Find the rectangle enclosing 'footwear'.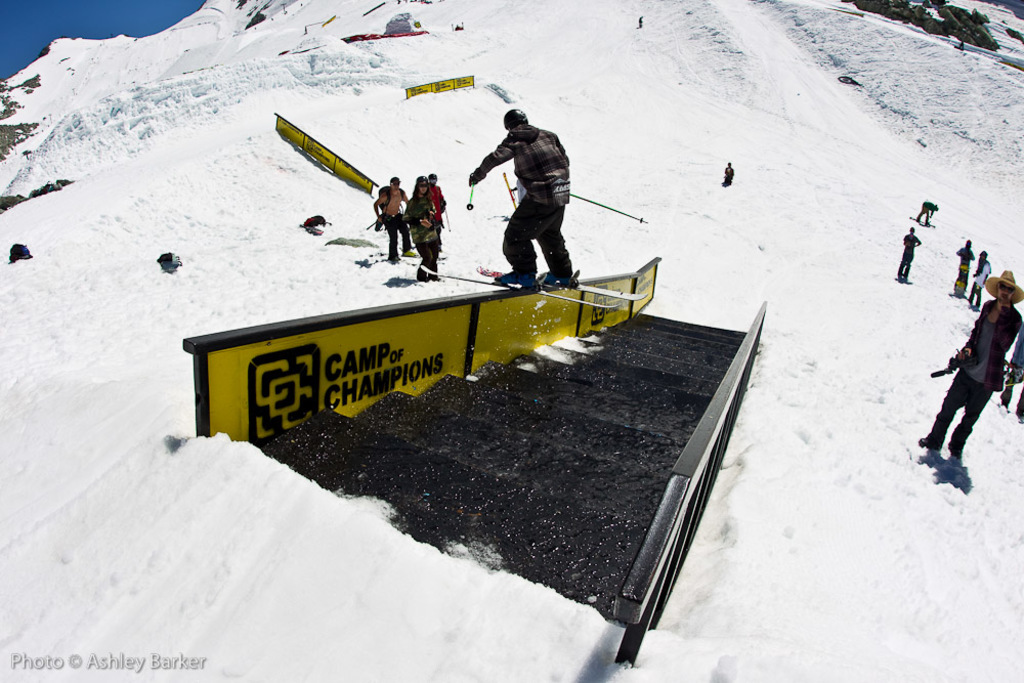
492/271/540/289.
